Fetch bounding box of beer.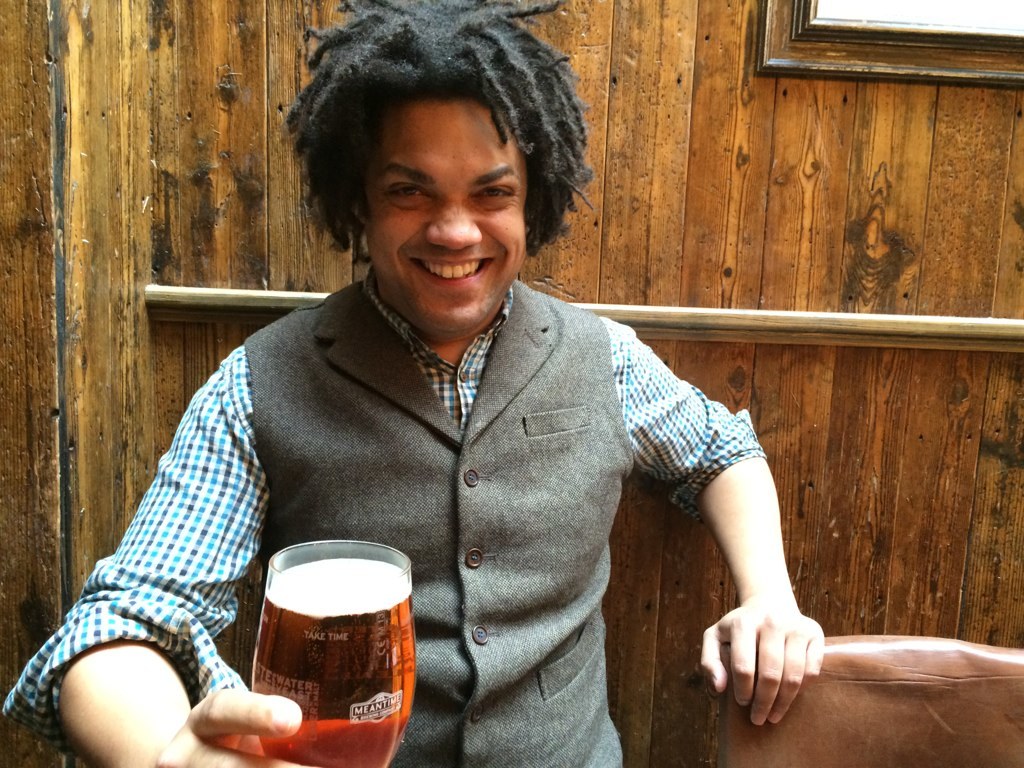
Bbox: (left=249, top=558, right=414, bottom=767).
